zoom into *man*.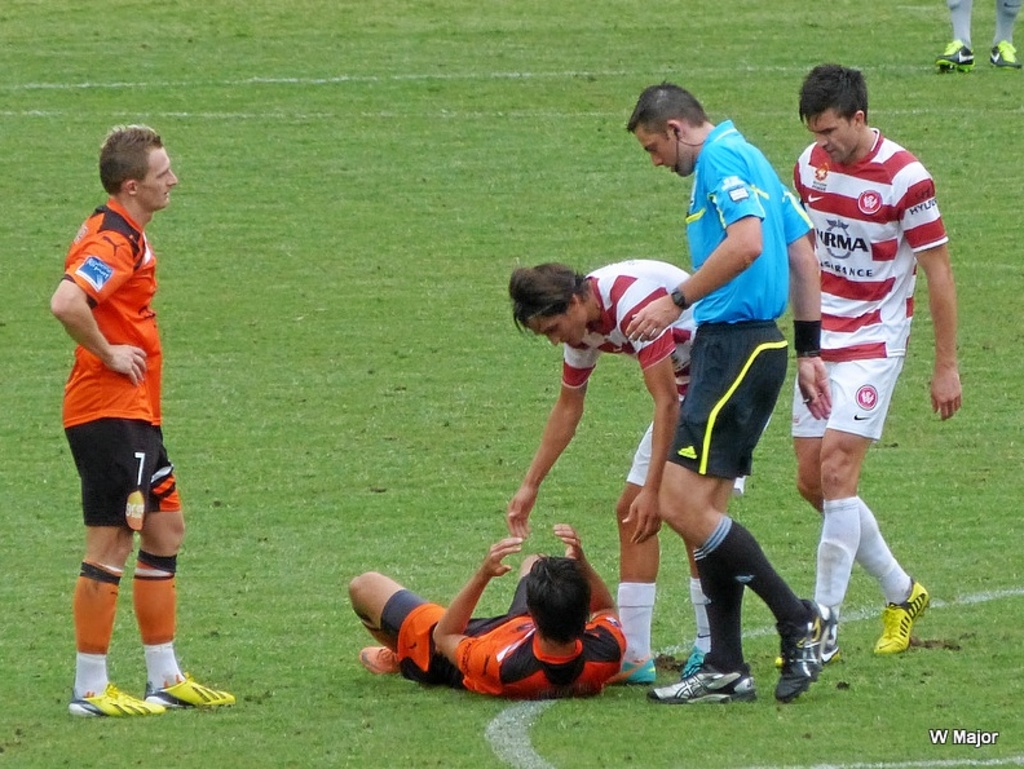
Zoom target: locate(772, 61, 965, 663).
